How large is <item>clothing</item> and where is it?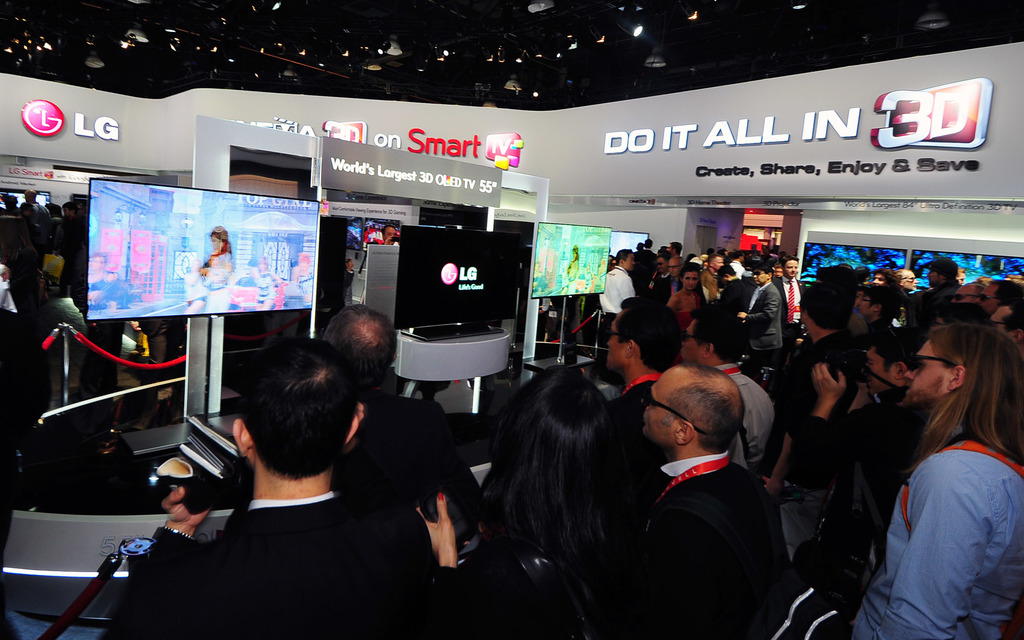
Bounding box: 323,394,476,534.
